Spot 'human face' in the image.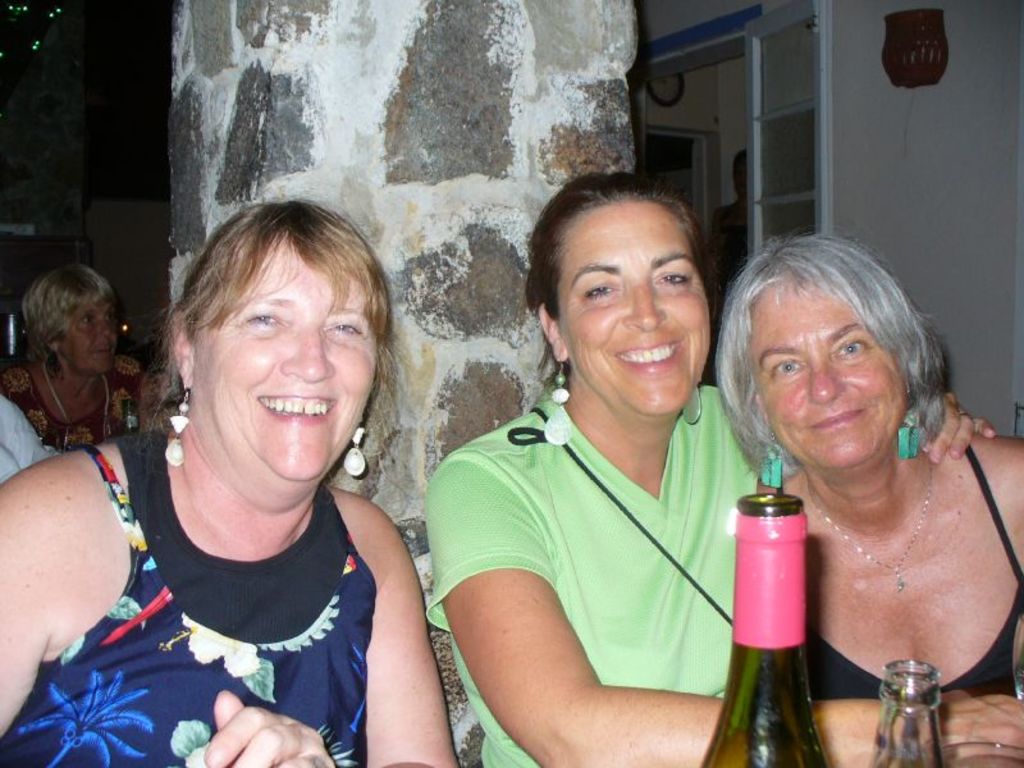
'human face' found at box=[193, 246, 378, 480].
